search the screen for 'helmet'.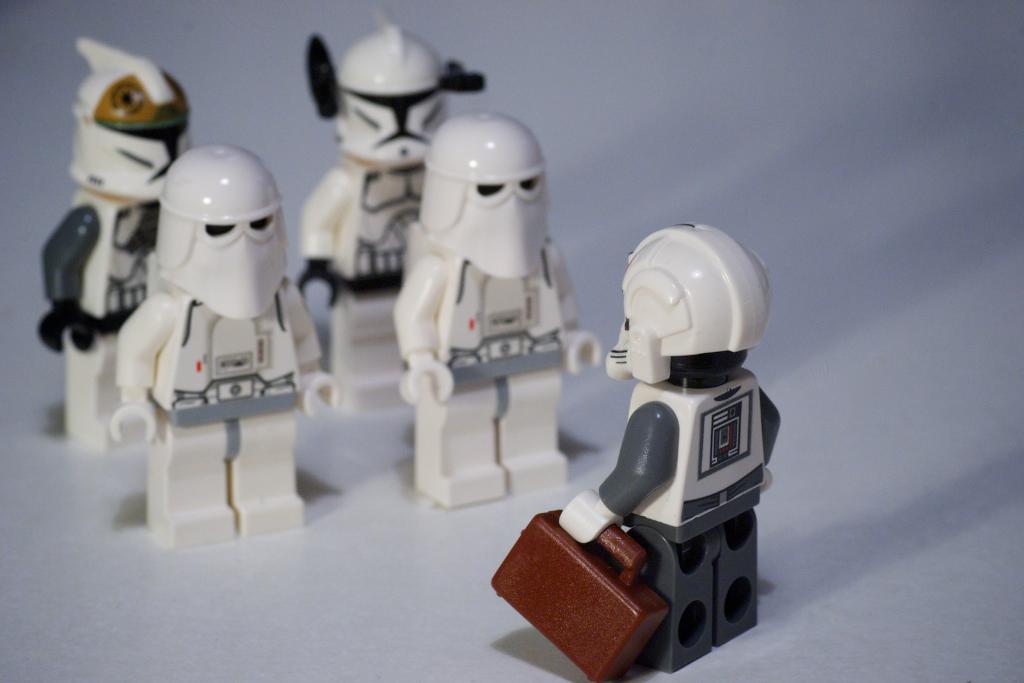
Found at region(606, 221, 765, 396).
